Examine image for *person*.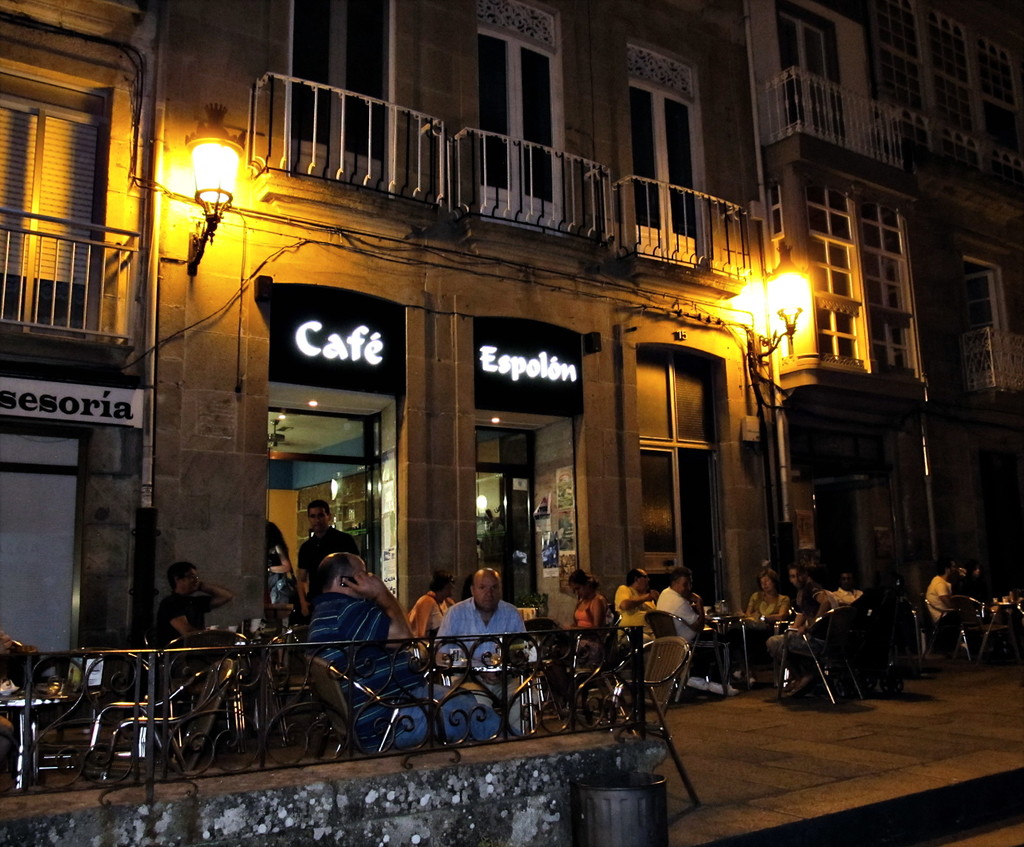
Examination result: 566,564,604,660.
